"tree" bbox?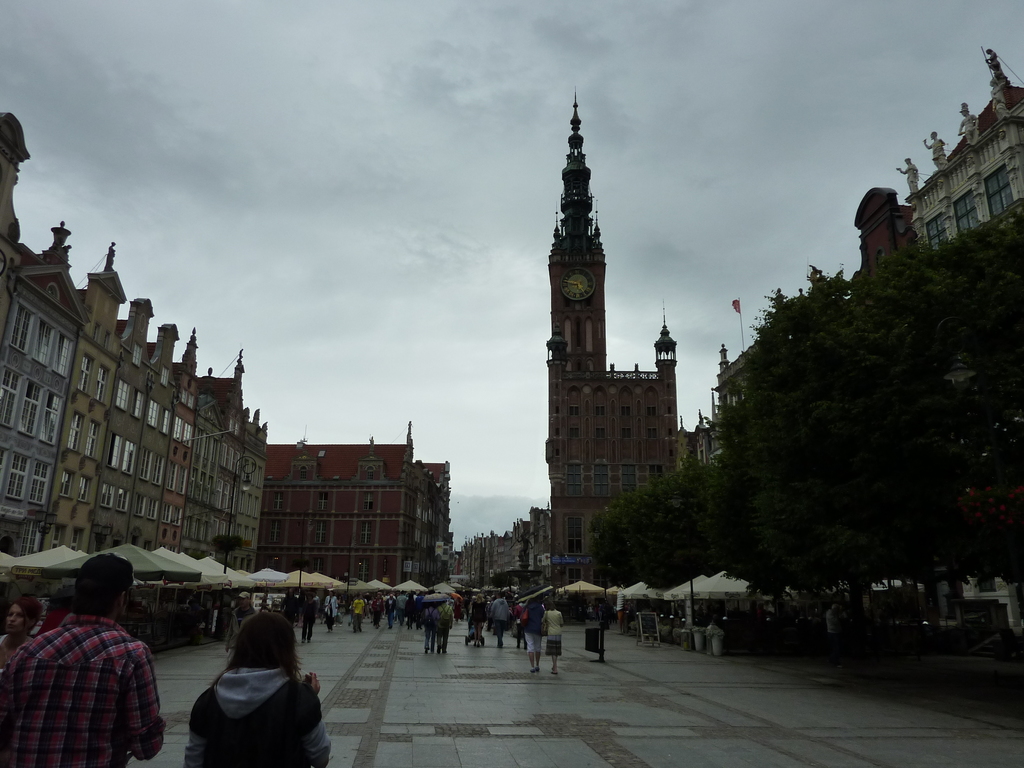
crop(614, 490, 661, 580)
